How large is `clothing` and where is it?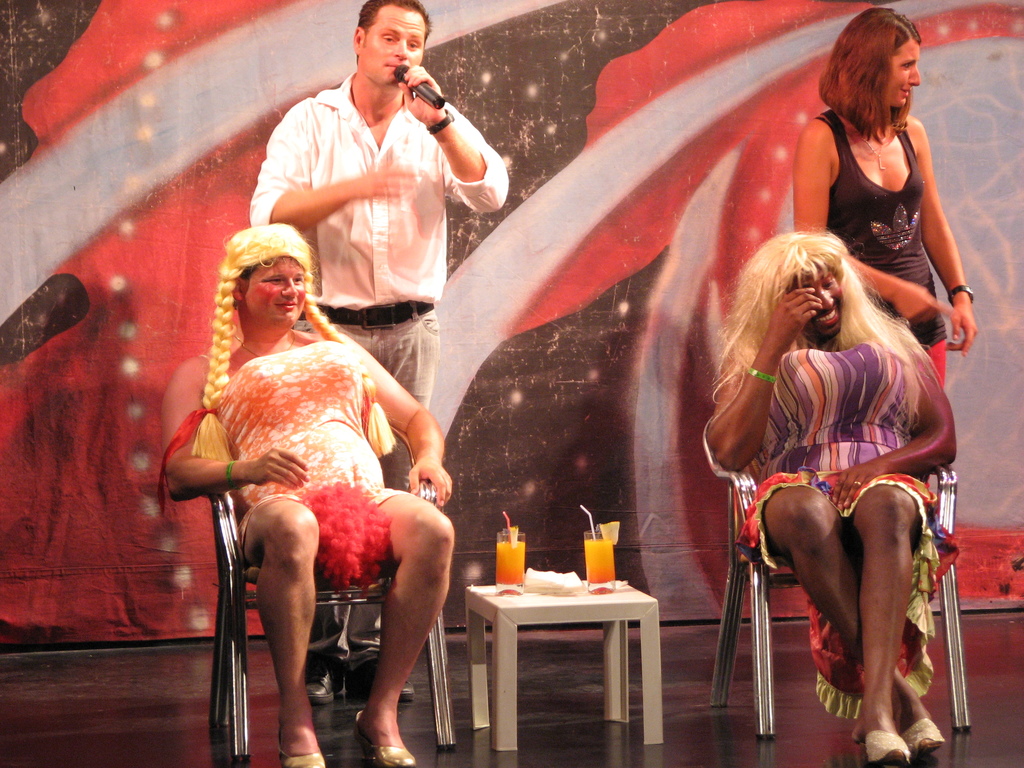
Bounding box: 924, 339, 947, 387.
